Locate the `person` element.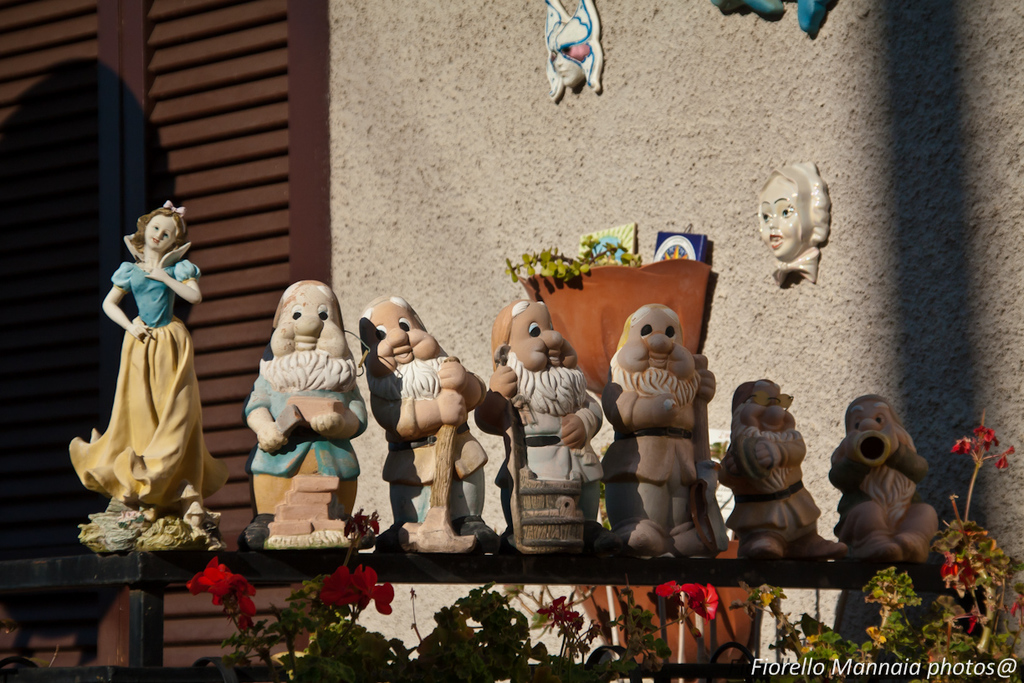
Element bbox: [x1=246, y1=275, x2=366, y2=529].
